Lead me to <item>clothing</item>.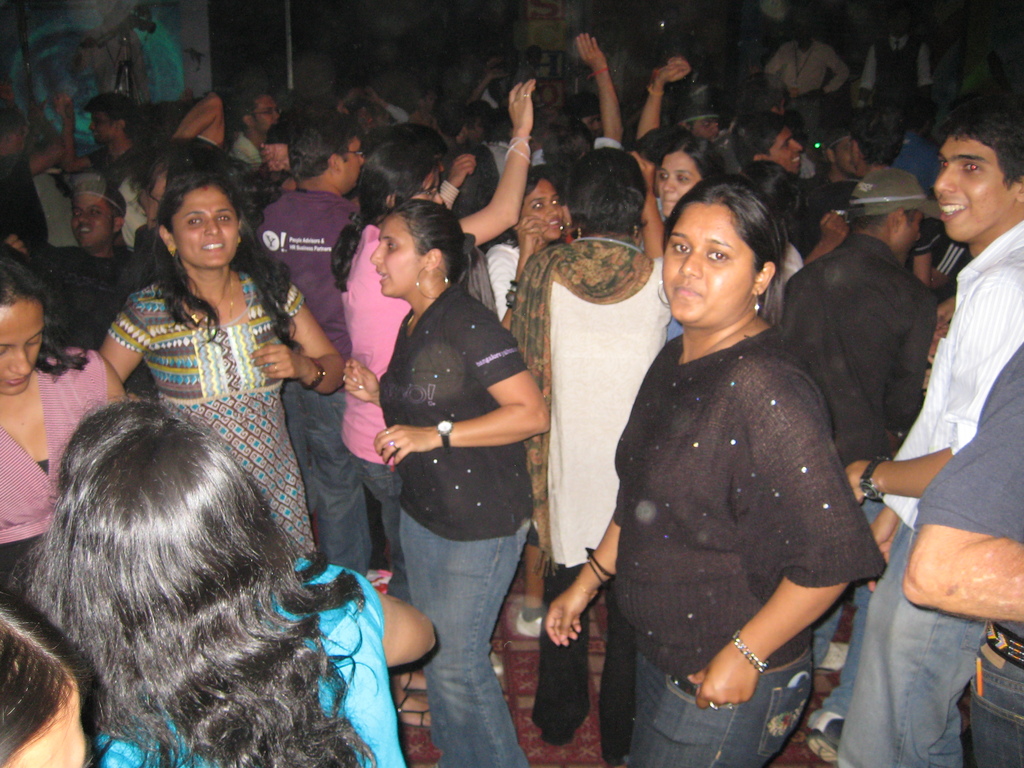
Lead to <bbox>911, 339, 1023, 767</bbox>.
